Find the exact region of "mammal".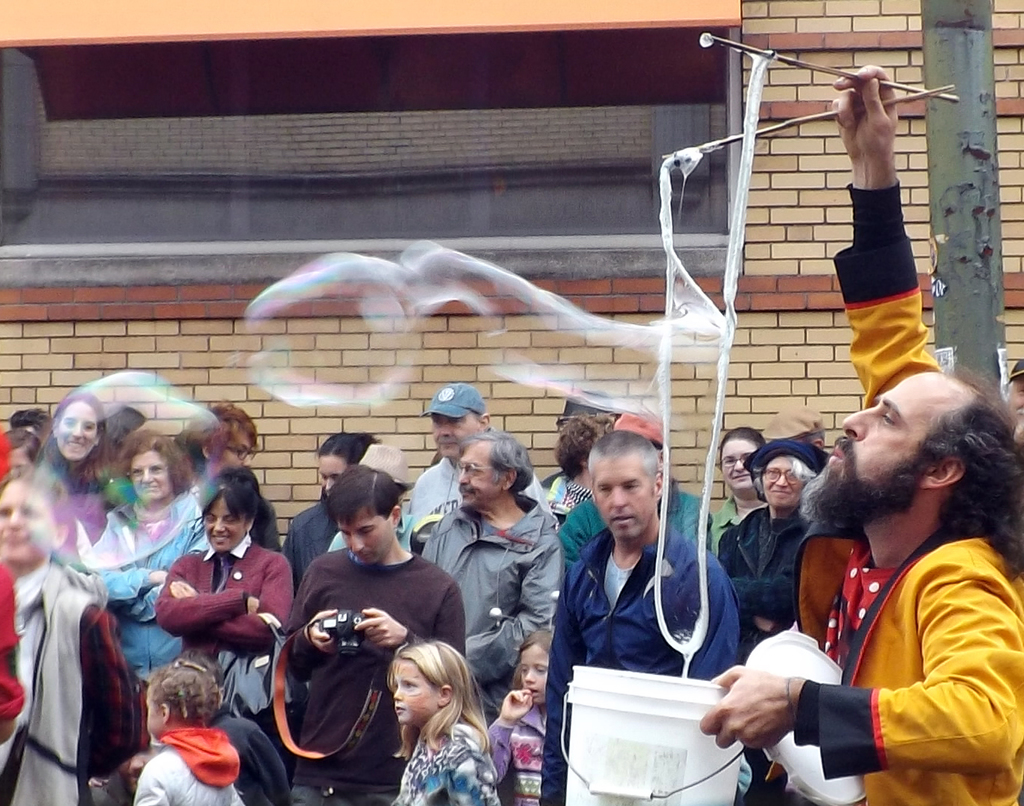
Exact region: <region>701, 65, 1023, 805</region>.
